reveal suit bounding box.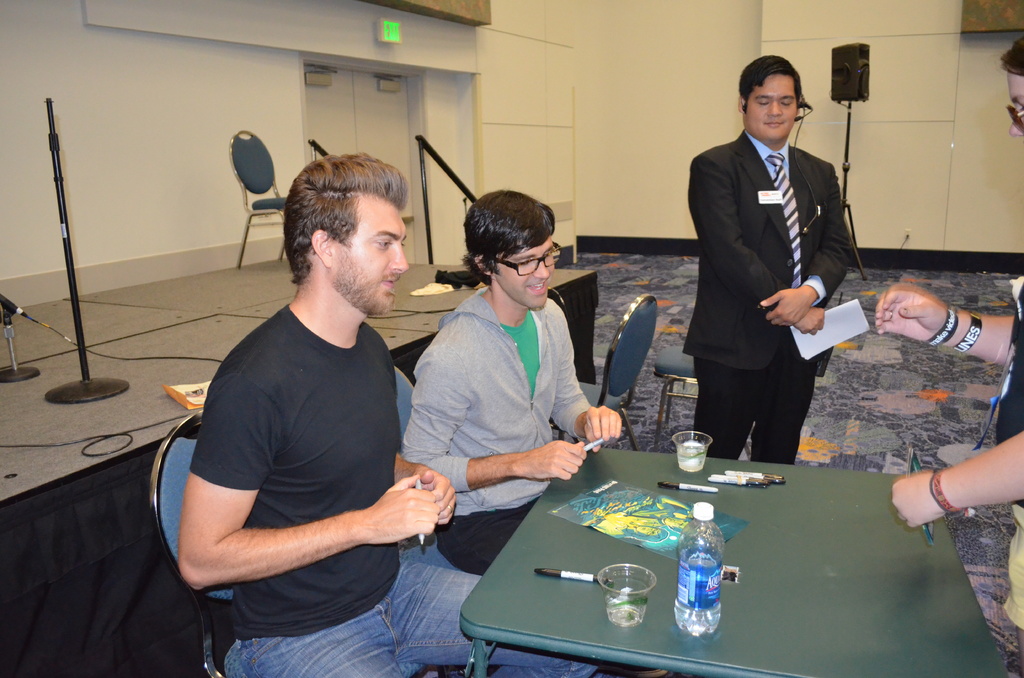
Revealed: 682/122/854/451.
